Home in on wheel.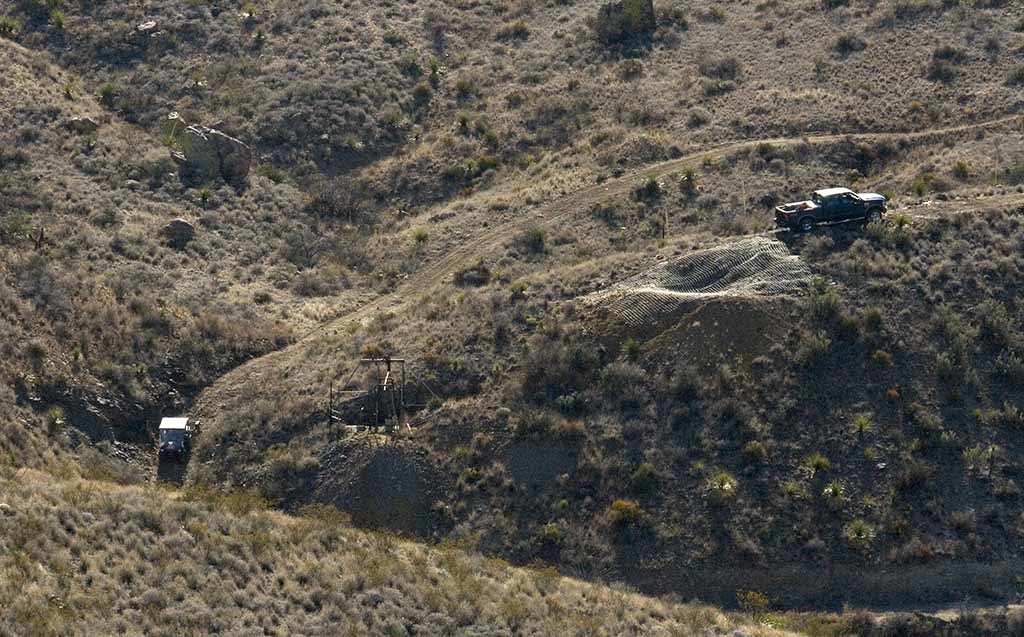
Homed in at [left=796, top=220, right=817, bottom=238].
